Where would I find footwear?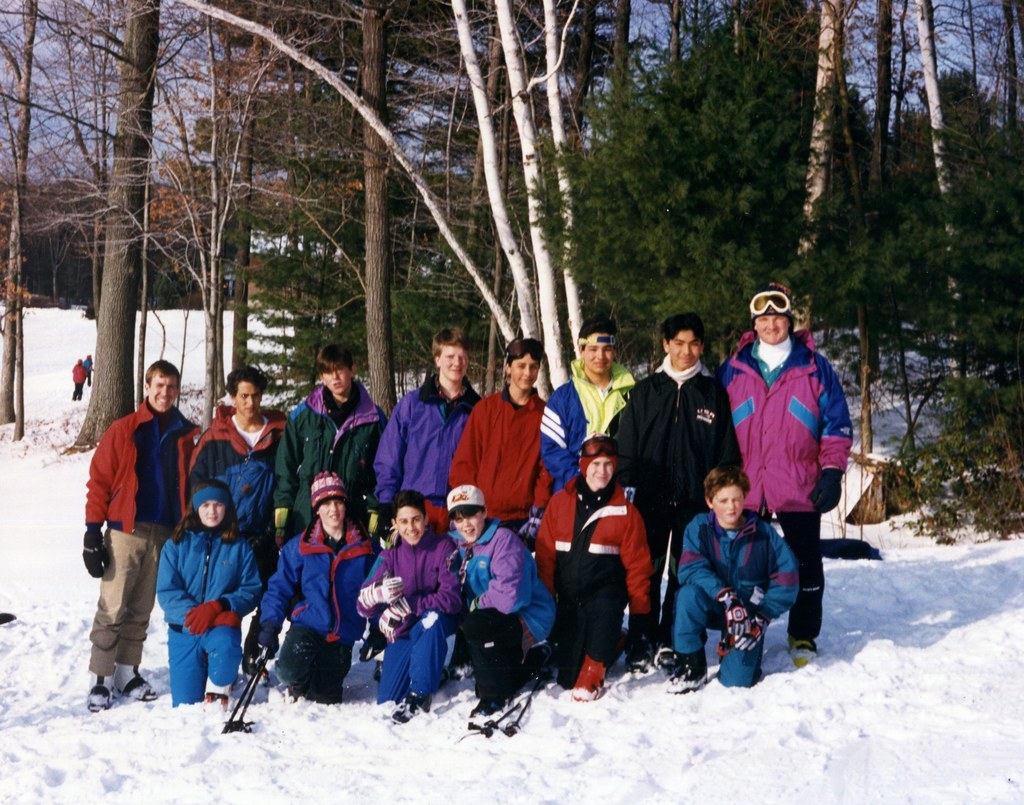
At x1=115, y1=669, x2=159, y2=703.
